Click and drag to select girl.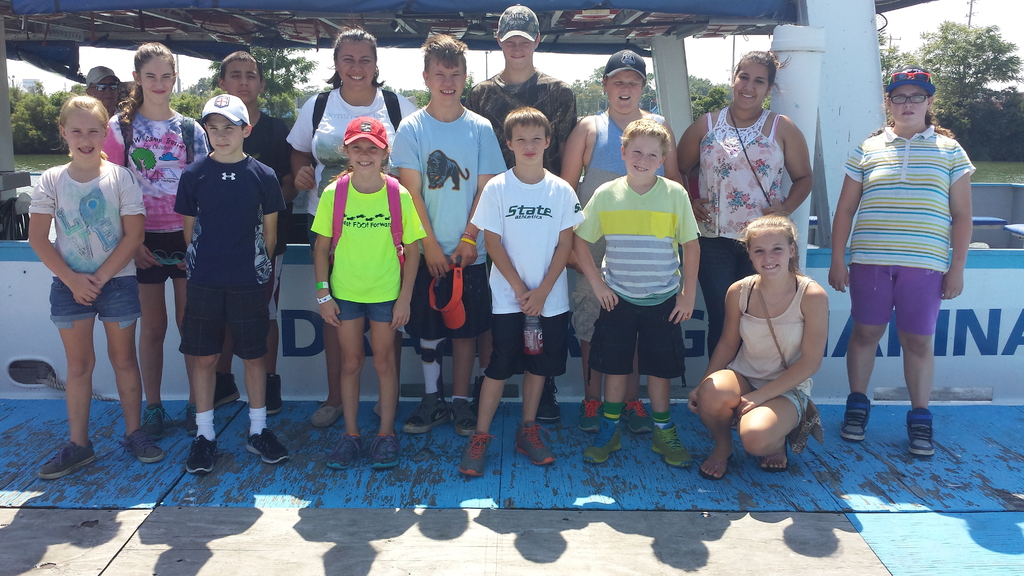
Selection: pyautogui.locateOnScreen(313, 121, 426, 479).
